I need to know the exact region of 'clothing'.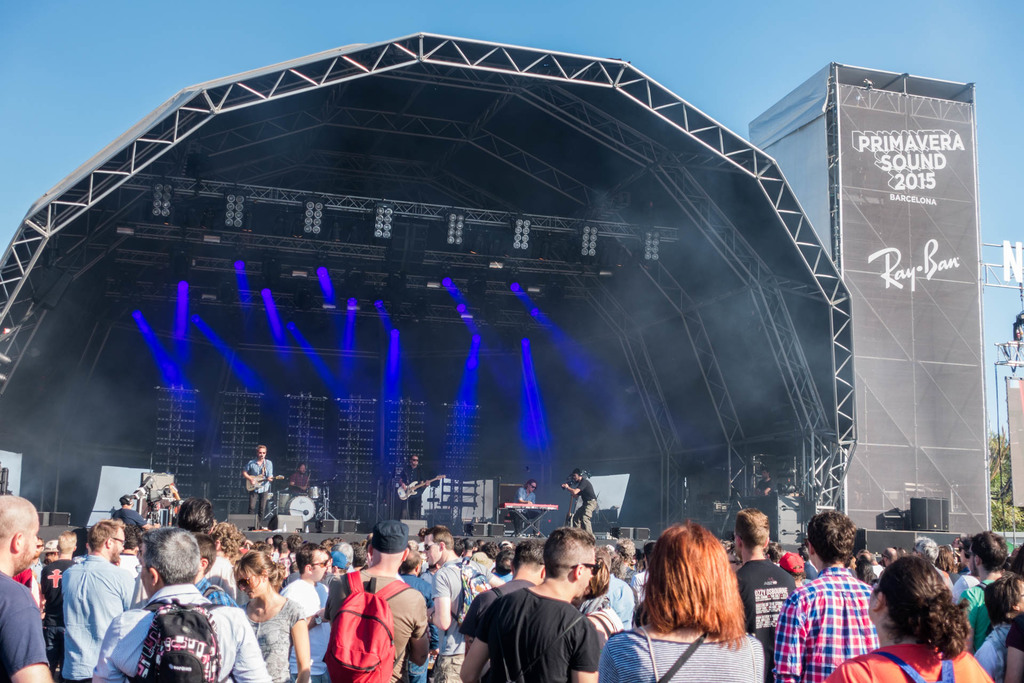
Region: (x1=735, y1=556, x2=797, y2=682).
